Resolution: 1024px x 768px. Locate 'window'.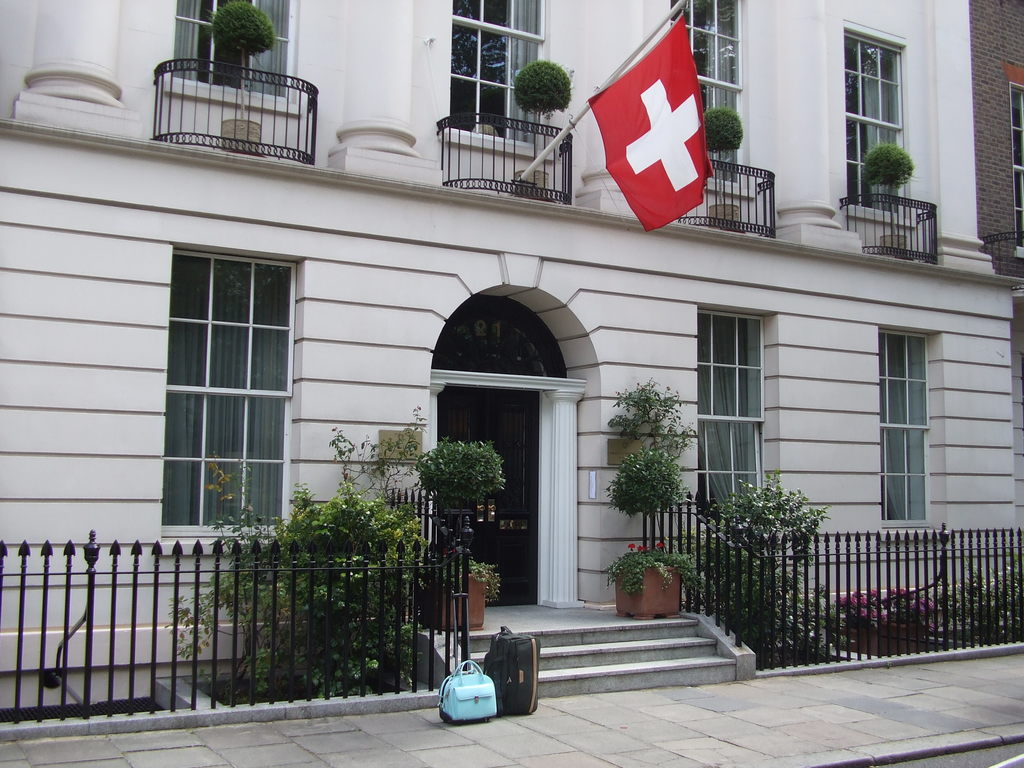
crop(449, 0, 547, 153).
